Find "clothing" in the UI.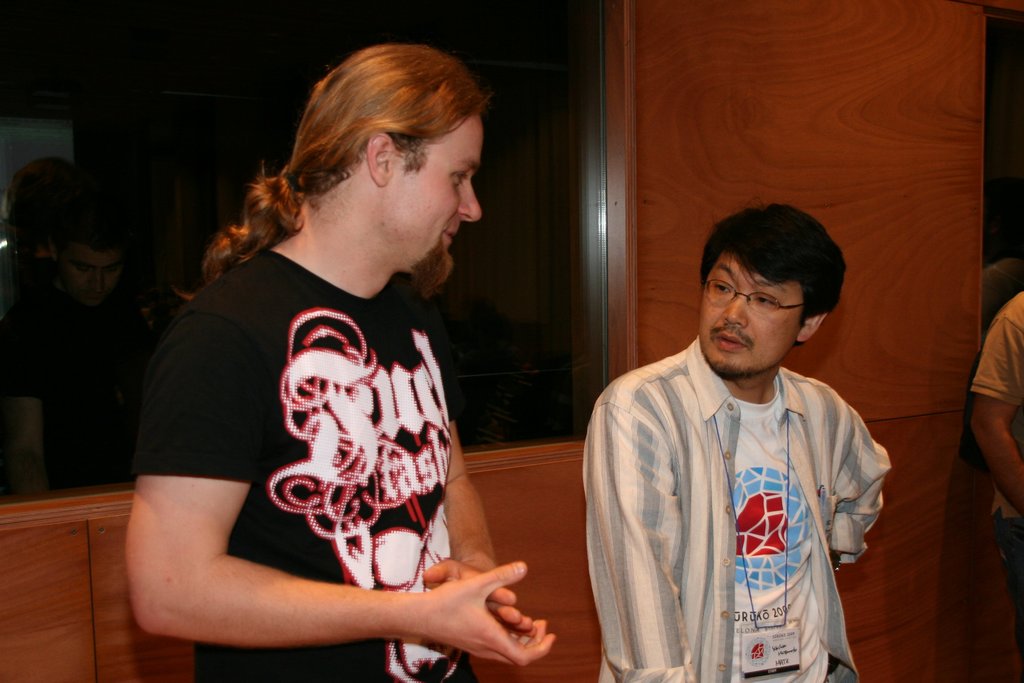
UI element at box(968, 290, 1023, 682).
